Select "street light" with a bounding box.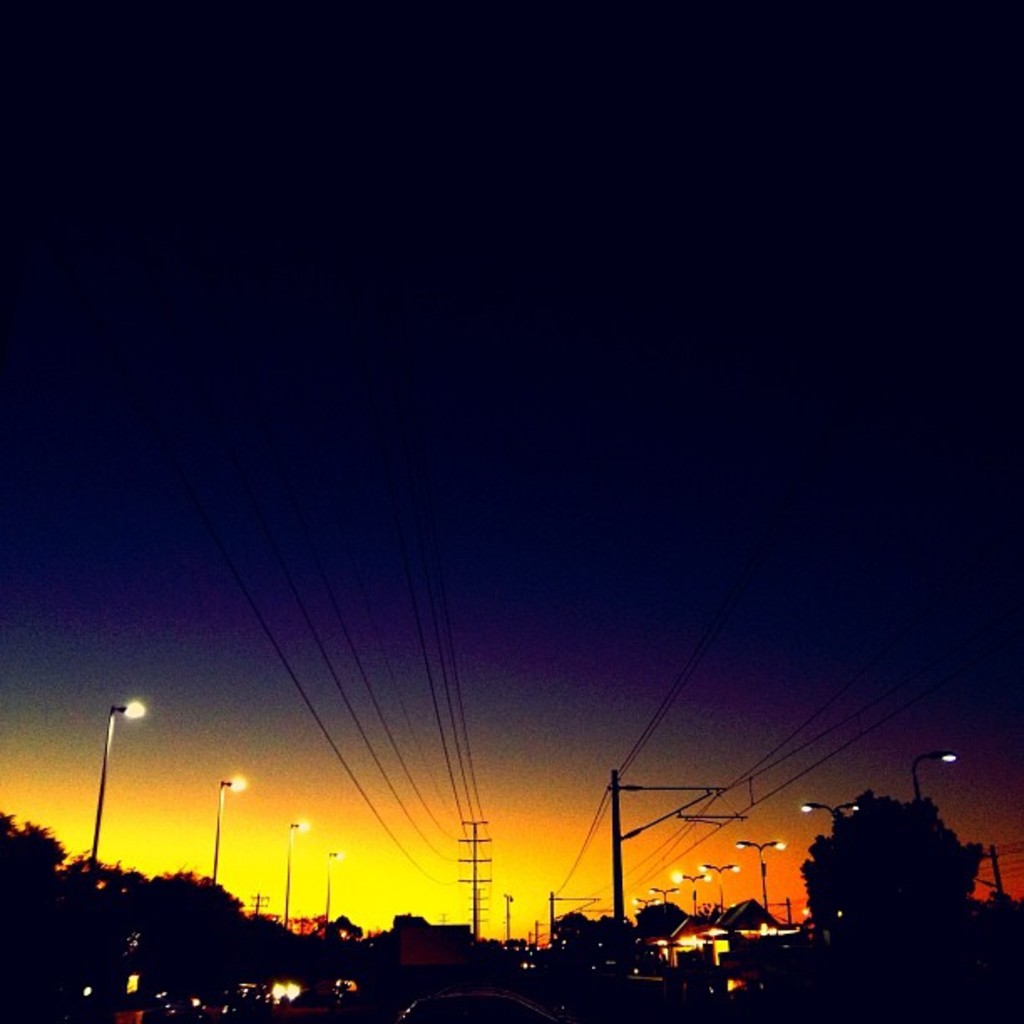
box=[914, 745, 965, 798].
